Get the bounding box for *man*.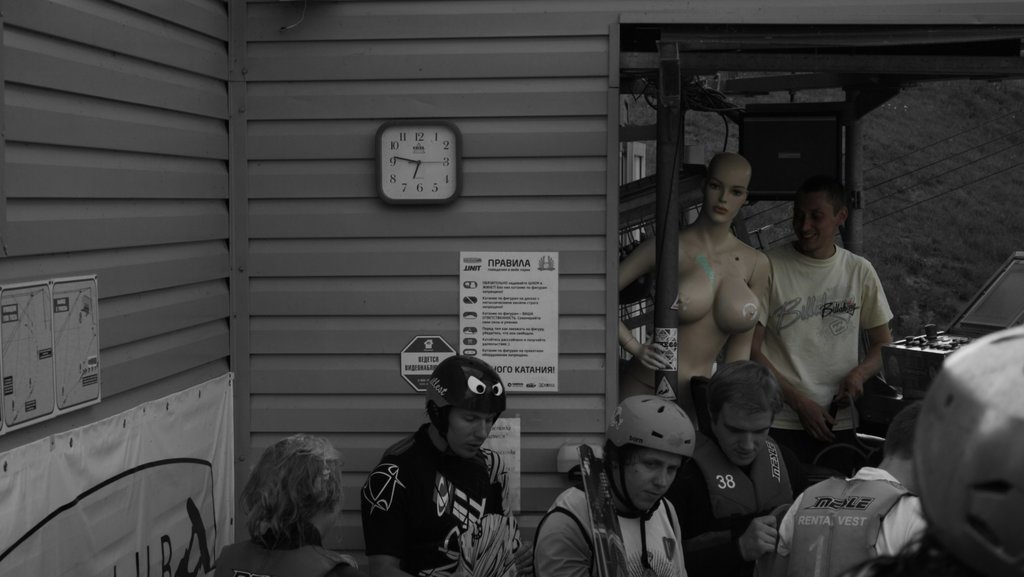
Rect(780, 387, 932, 576).
